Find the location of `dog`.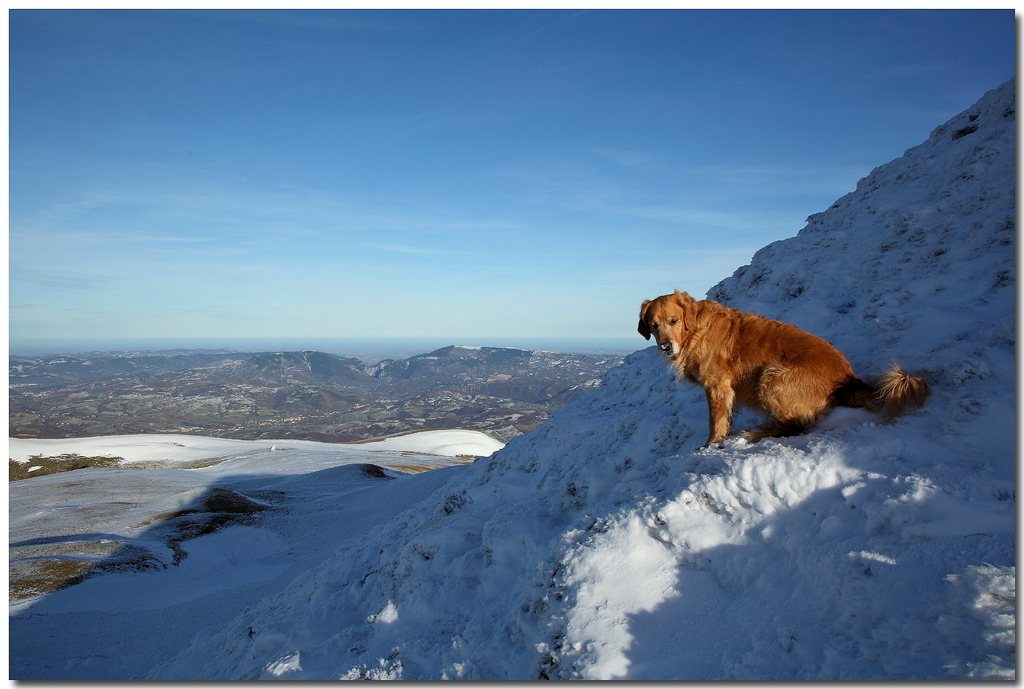
Location: [left=636, top=286, right=929, bottom=447].
